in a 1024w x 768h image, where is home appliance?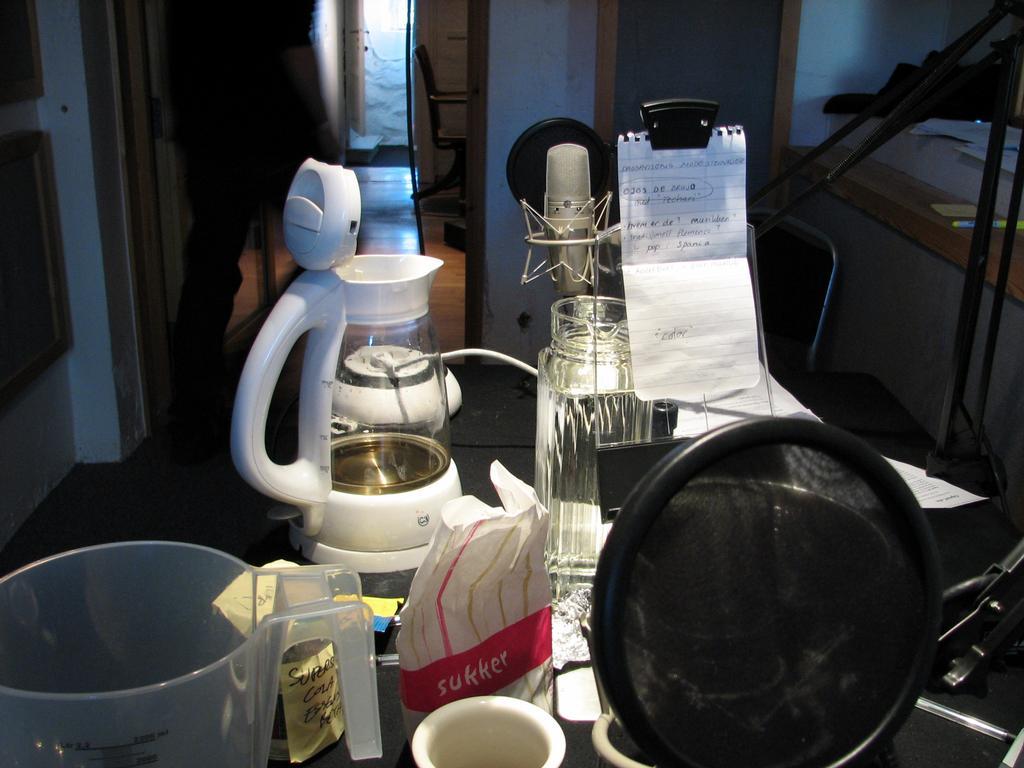
231,151,466,604.
